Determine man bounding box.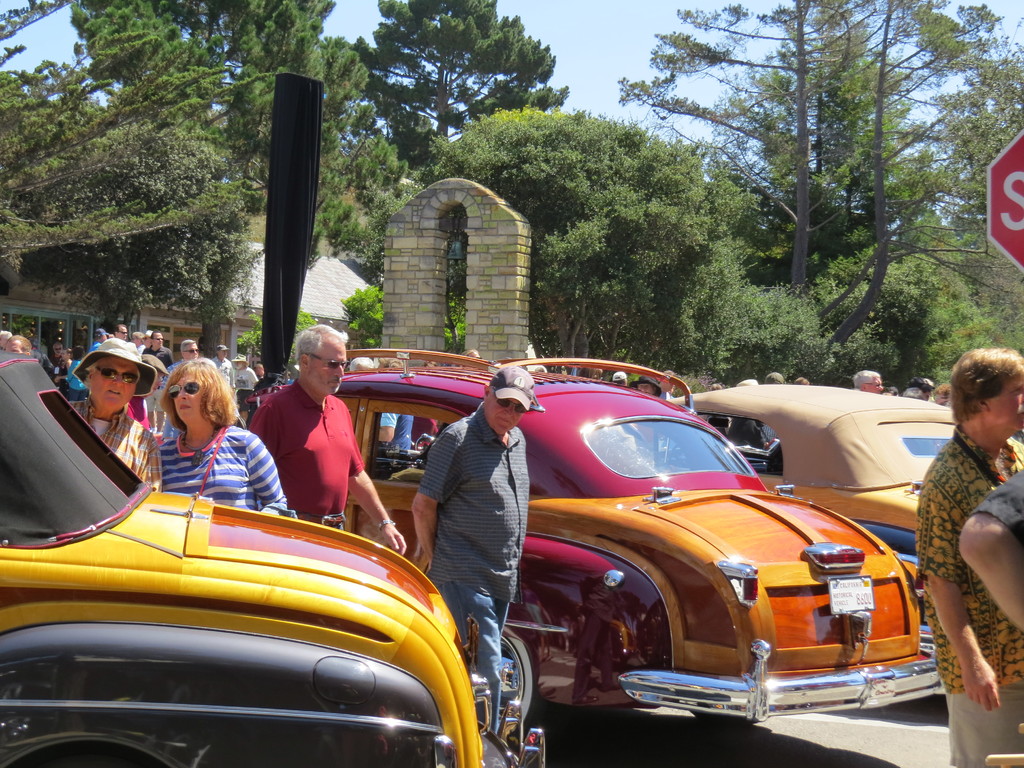
Determined: [x1=247, y1=322, x2=407, y2=553].
